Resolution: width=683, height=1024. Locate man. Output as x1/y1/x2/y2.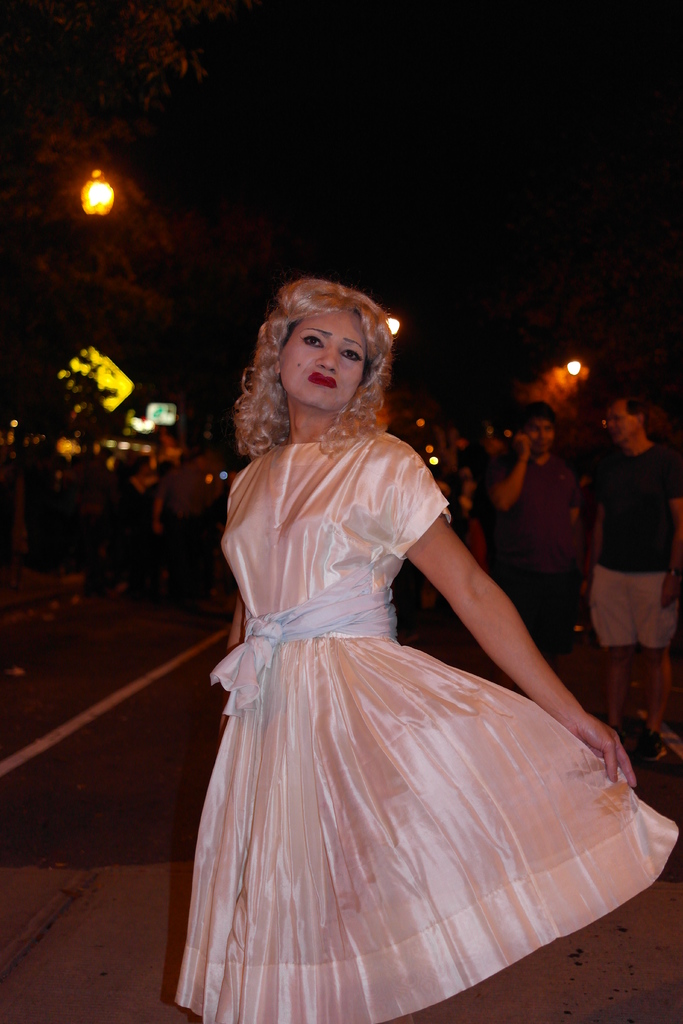
140/447/218/604.
